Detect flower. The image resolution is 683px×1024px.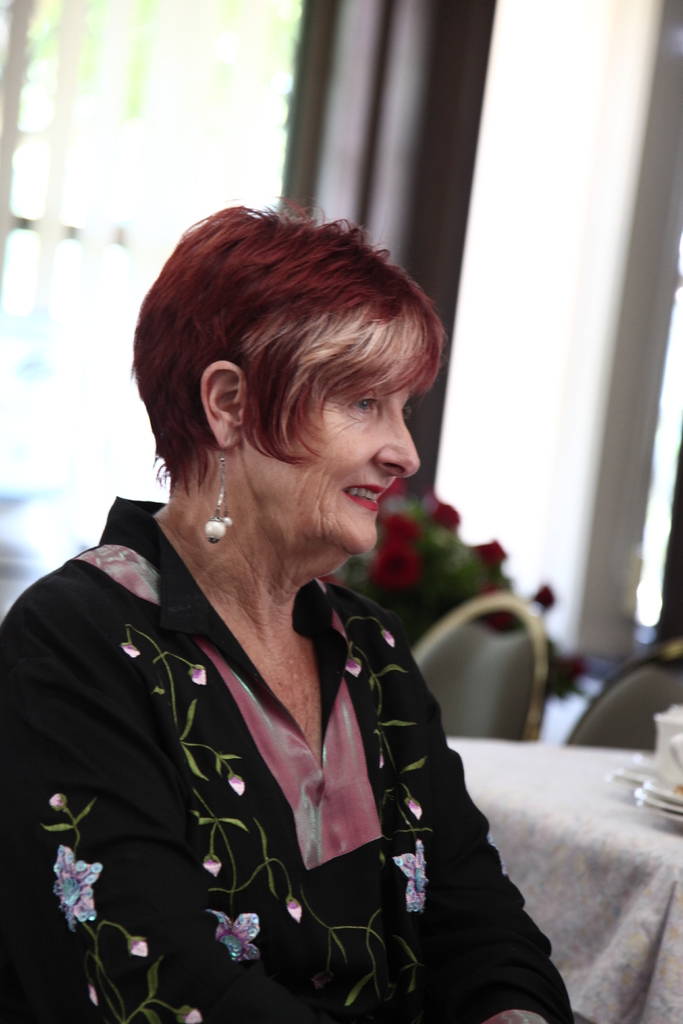
box(368, 536, 420, 591).
